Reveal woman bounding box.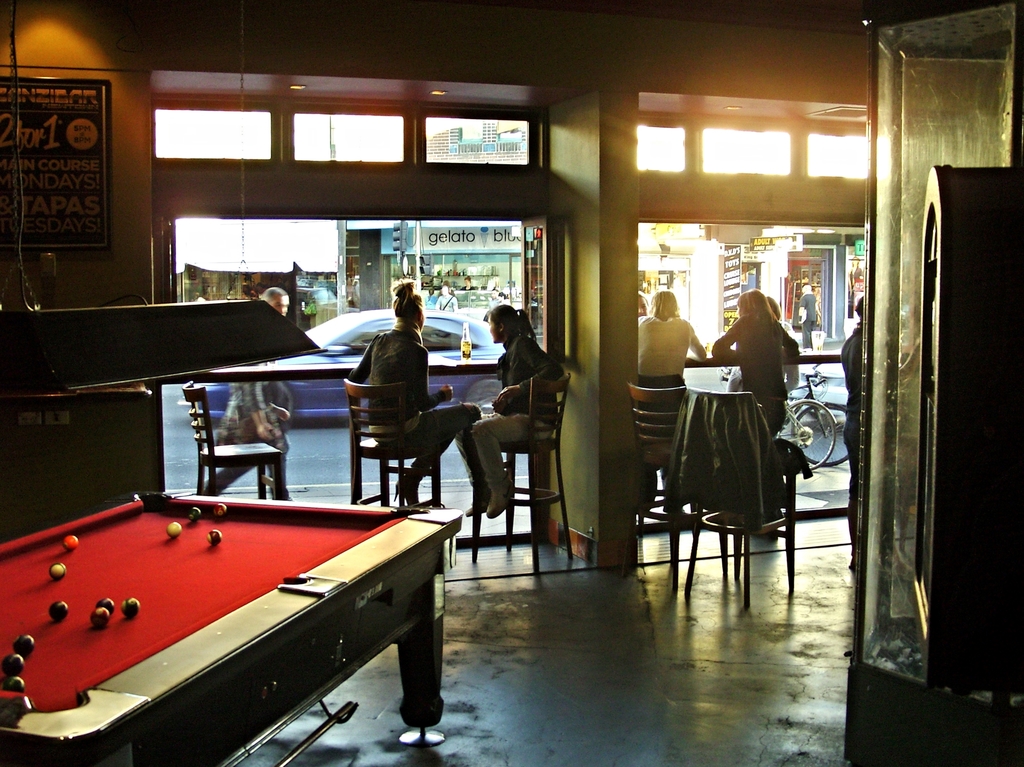
Revealed: (left=341, top=277, right=482, bottom=502).
